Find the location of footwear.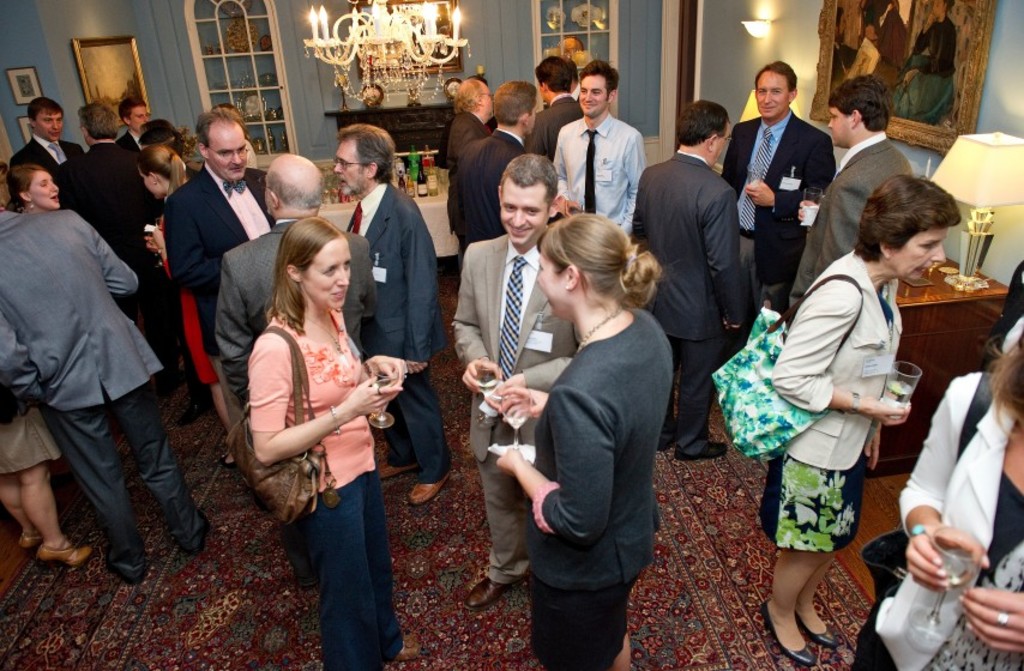
Location: (x1=670, y1=428, x2=676, y2=446).
